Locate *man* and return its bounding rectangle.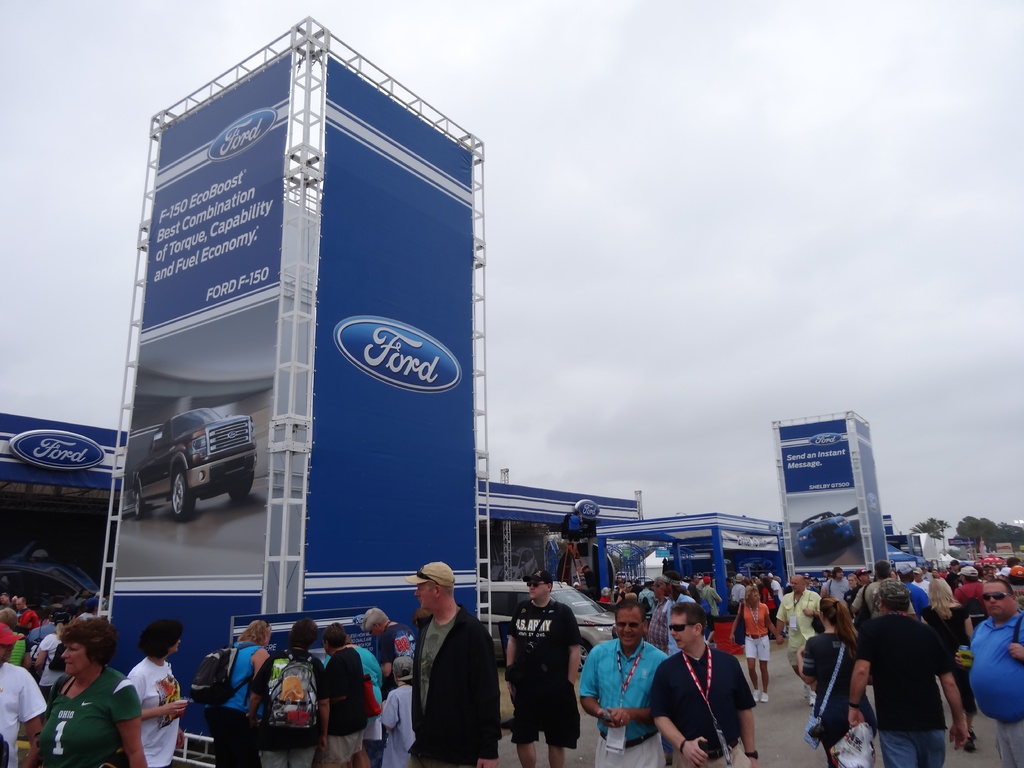
crop(501, 570, 582, 767).
